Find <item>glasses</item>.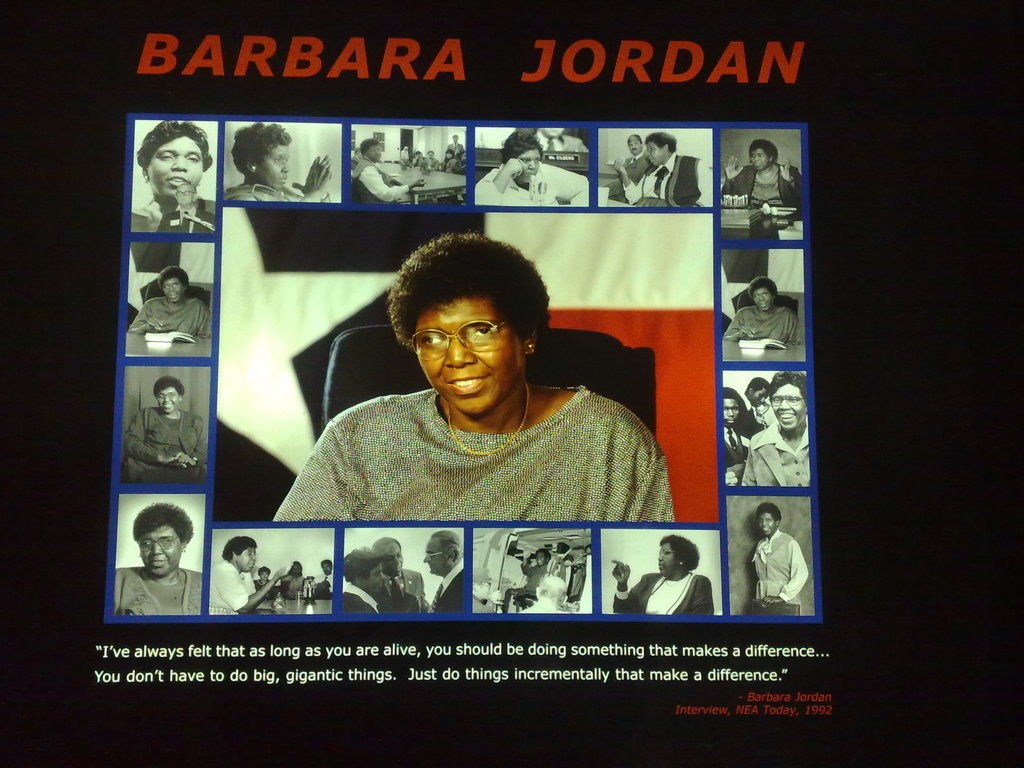
(770,397,804,406).
